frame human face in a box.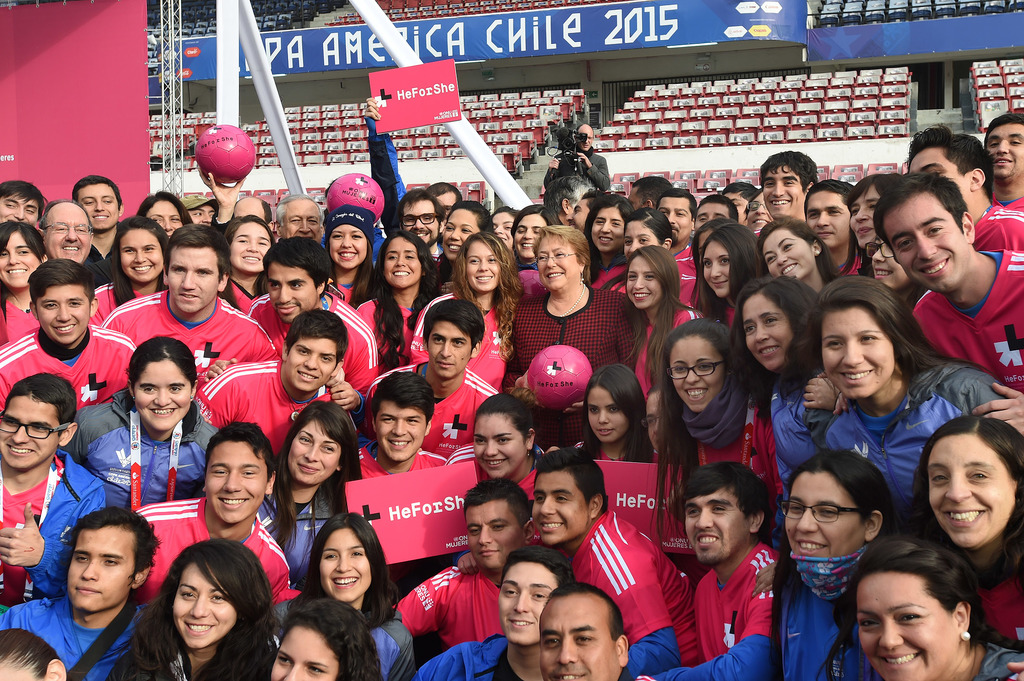
locate(444, 209, 480, 260).
